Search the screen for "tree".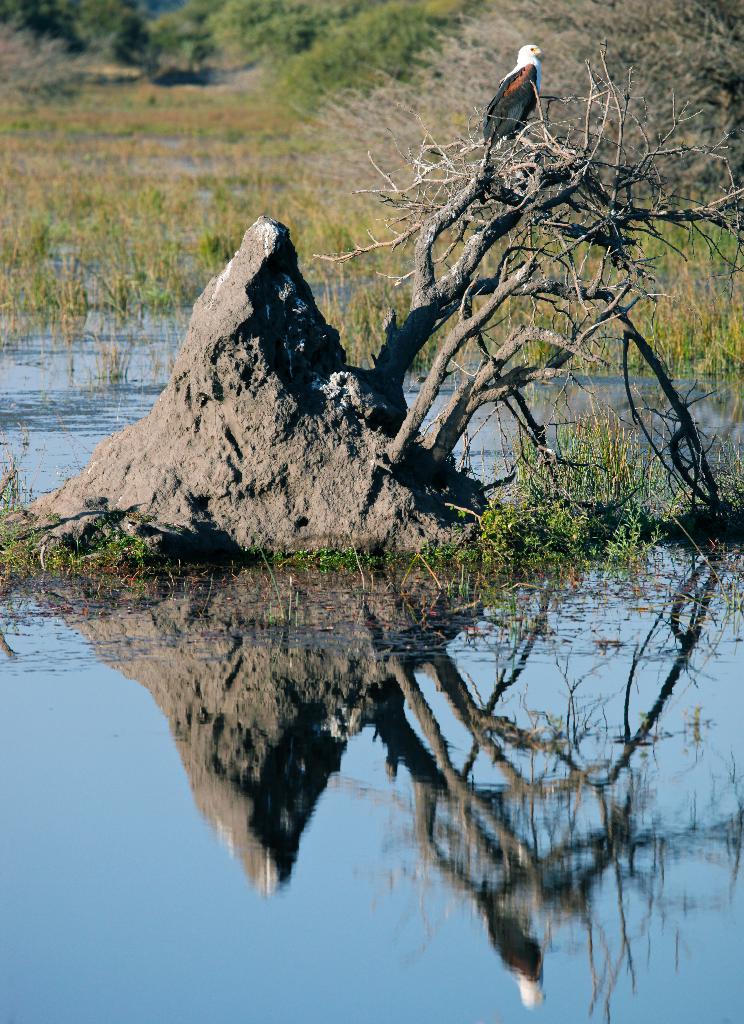
Found at x1=0, y1=0, x2=58, y2=42.
